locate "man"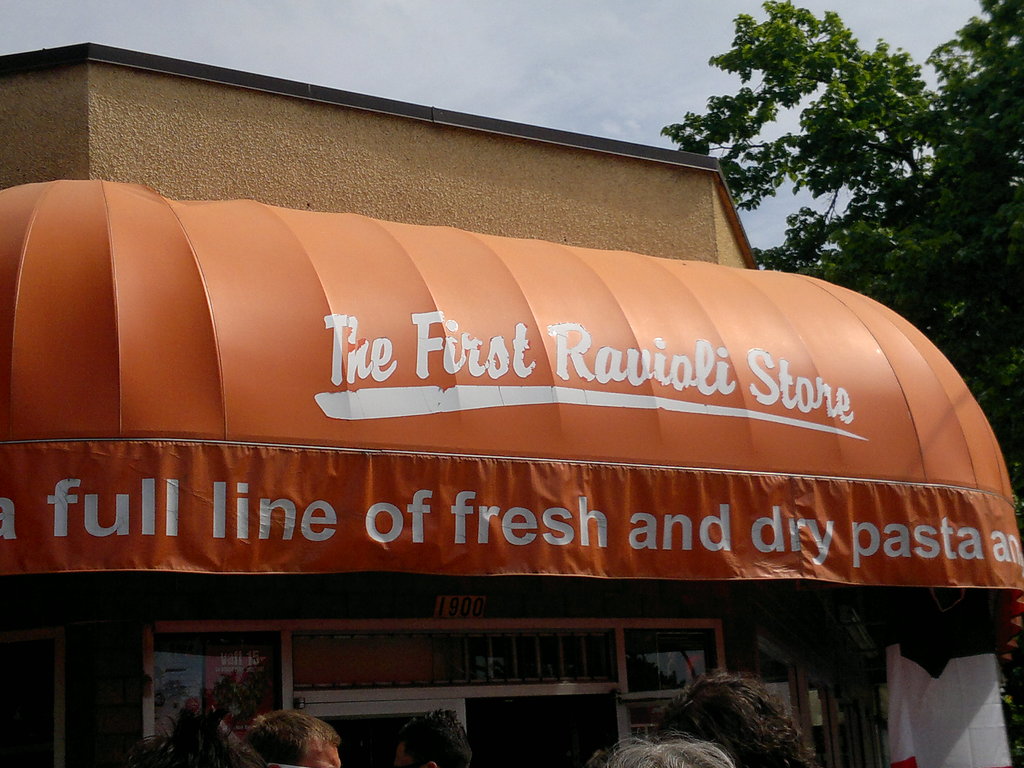
[x1=392, y1=707, x2=470, y2=767]
